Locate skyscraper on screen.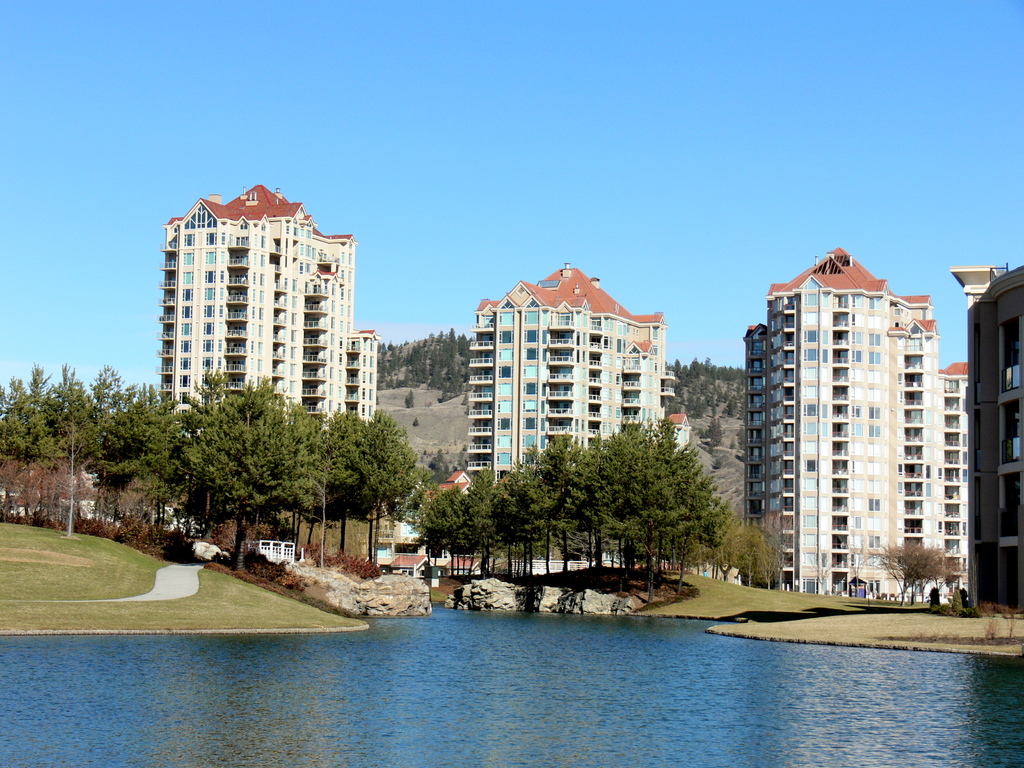
On screen at [351, 326, 388, 438].
